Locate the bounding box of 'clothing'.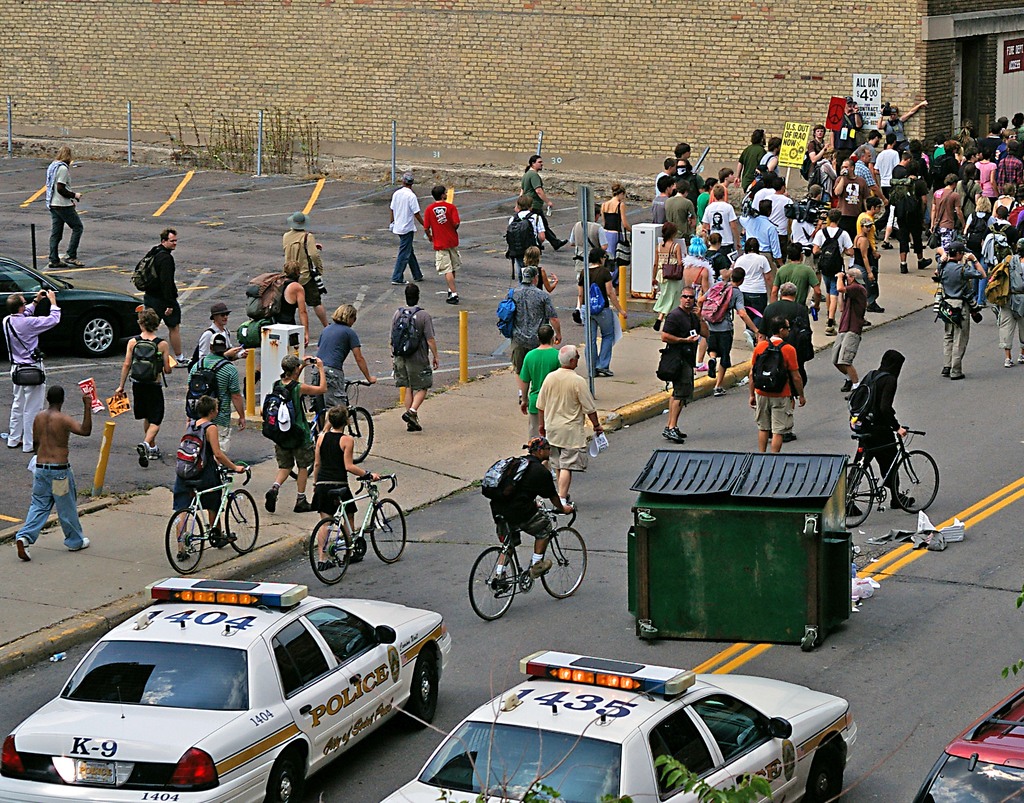
Bounding box: [left=929, top=186, right=965, bottom=232].
